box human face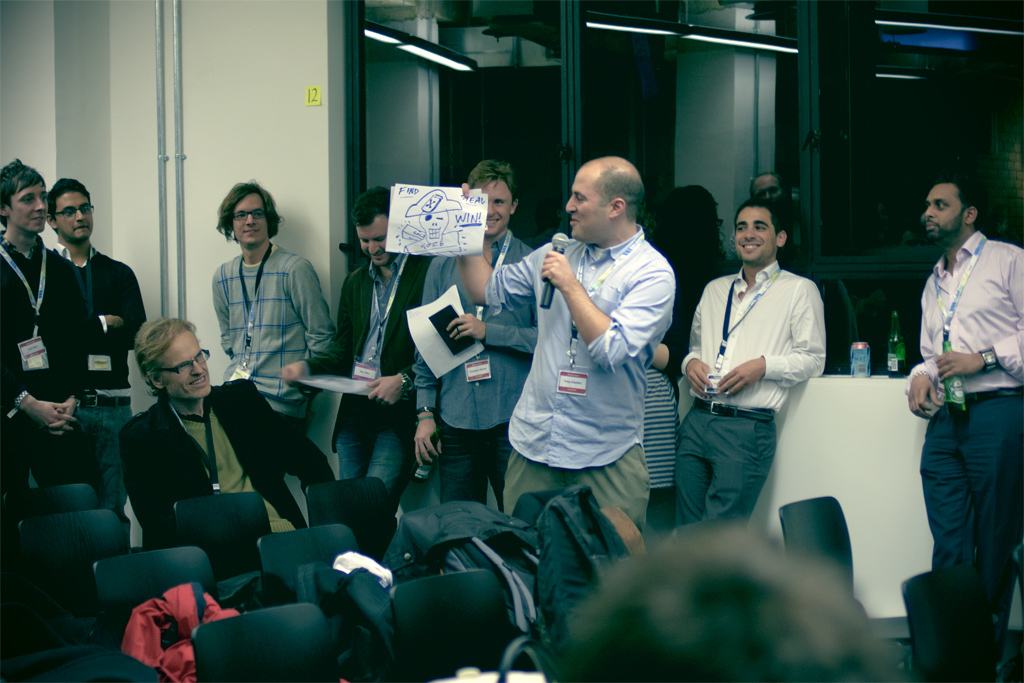
bbox(354, 214, 392, 270)
